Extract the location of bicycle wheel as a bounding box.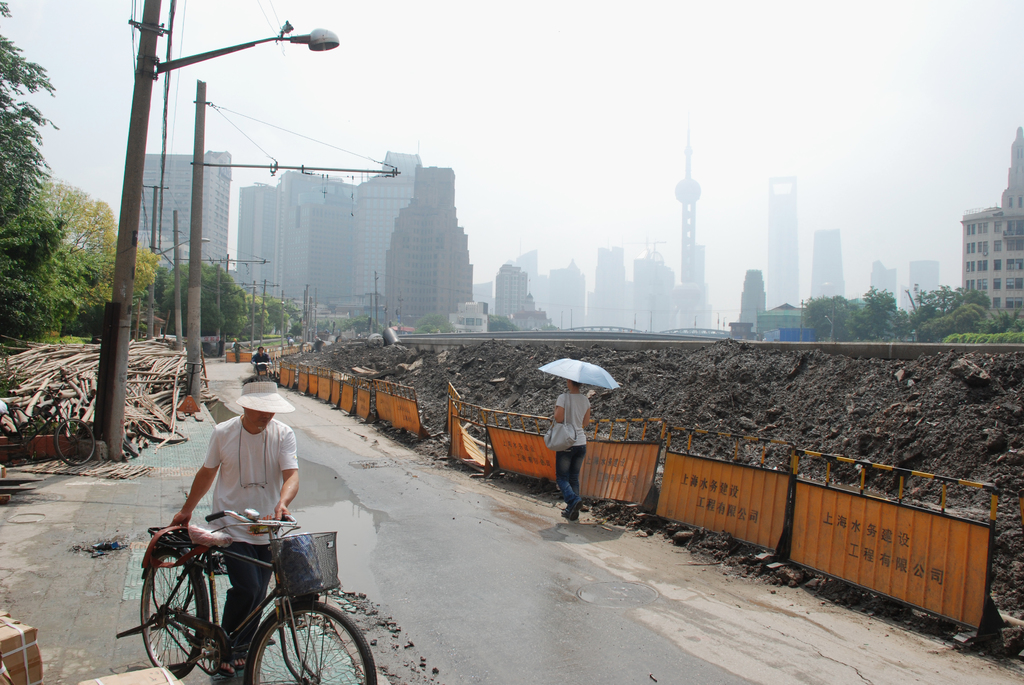
[left=140, top=546, right=206, bottom=679].
